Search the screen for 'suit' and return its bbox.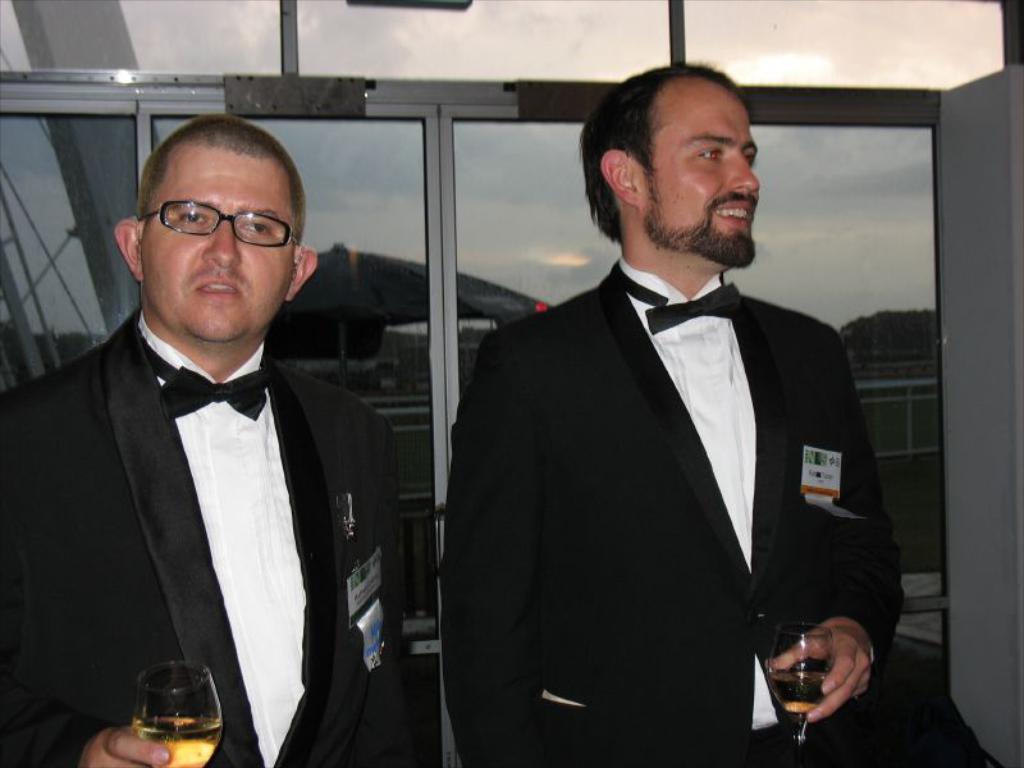
Found: bbox(443, 266, 901, 767).
